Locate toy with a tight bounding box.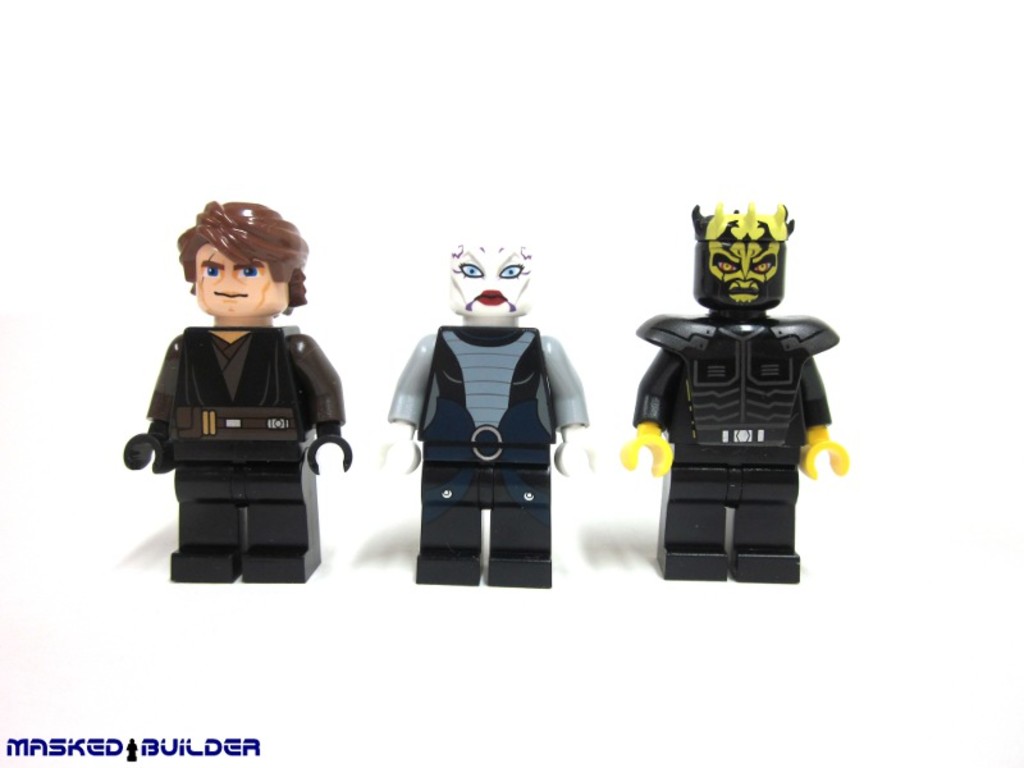
BBox(383, 239, 595, 589).
